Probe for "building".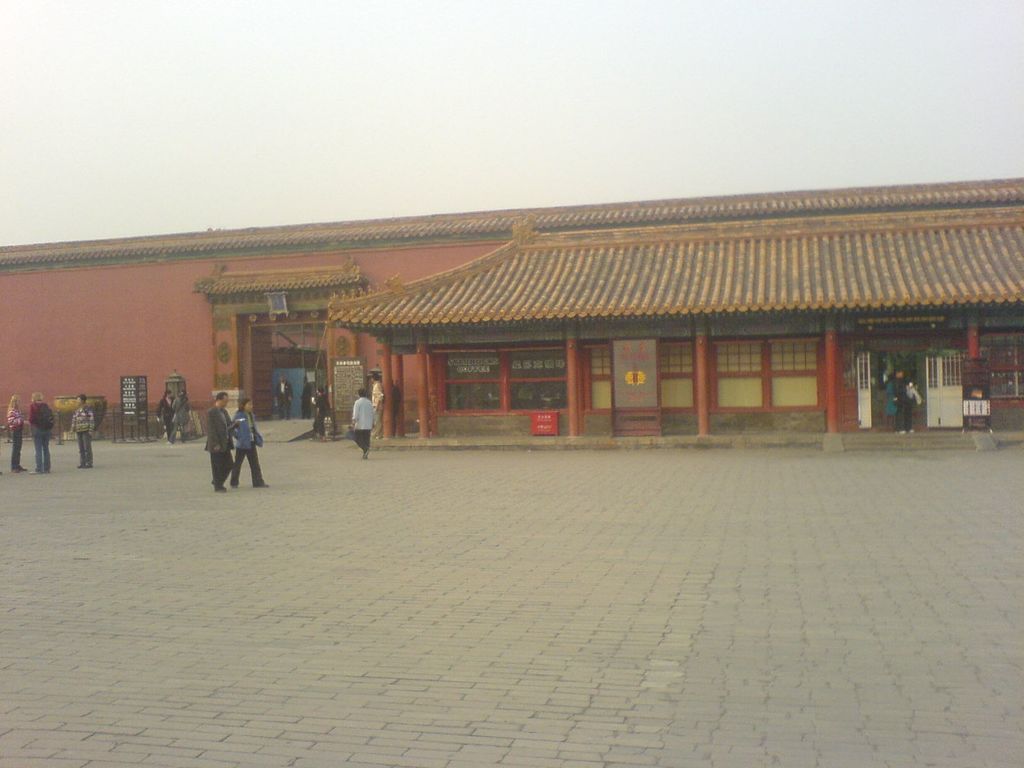
Probe result: 0 176 1023 455.
